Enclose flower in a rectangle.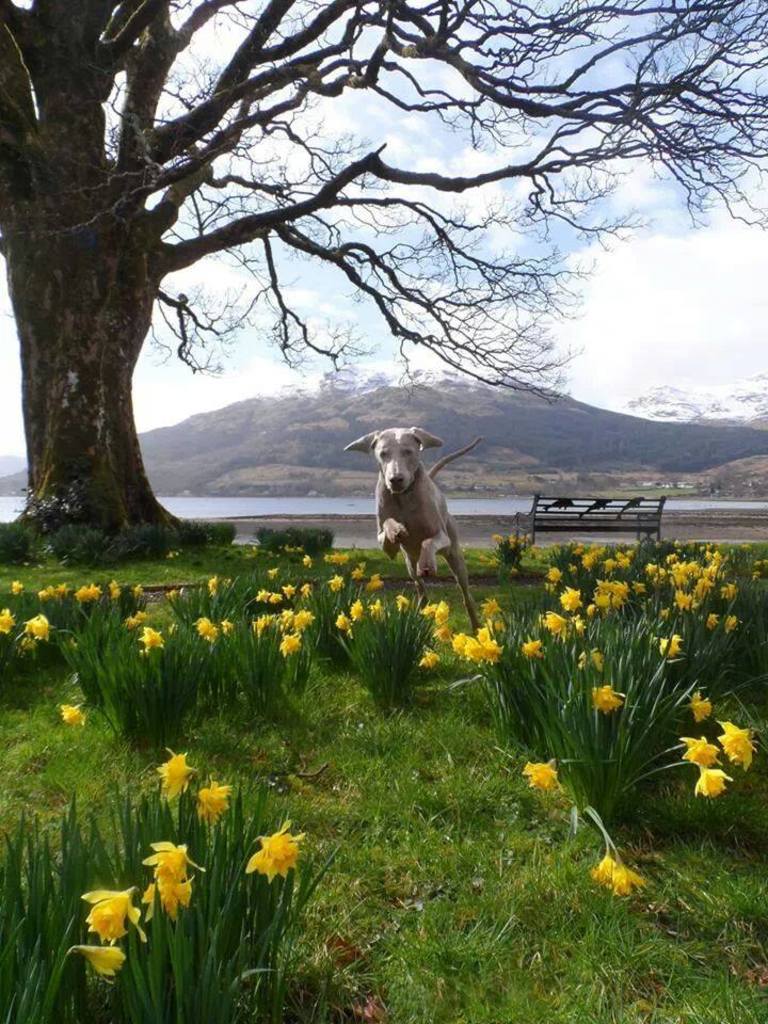
<bbox>521, 639, 542, 658</bbox>.
